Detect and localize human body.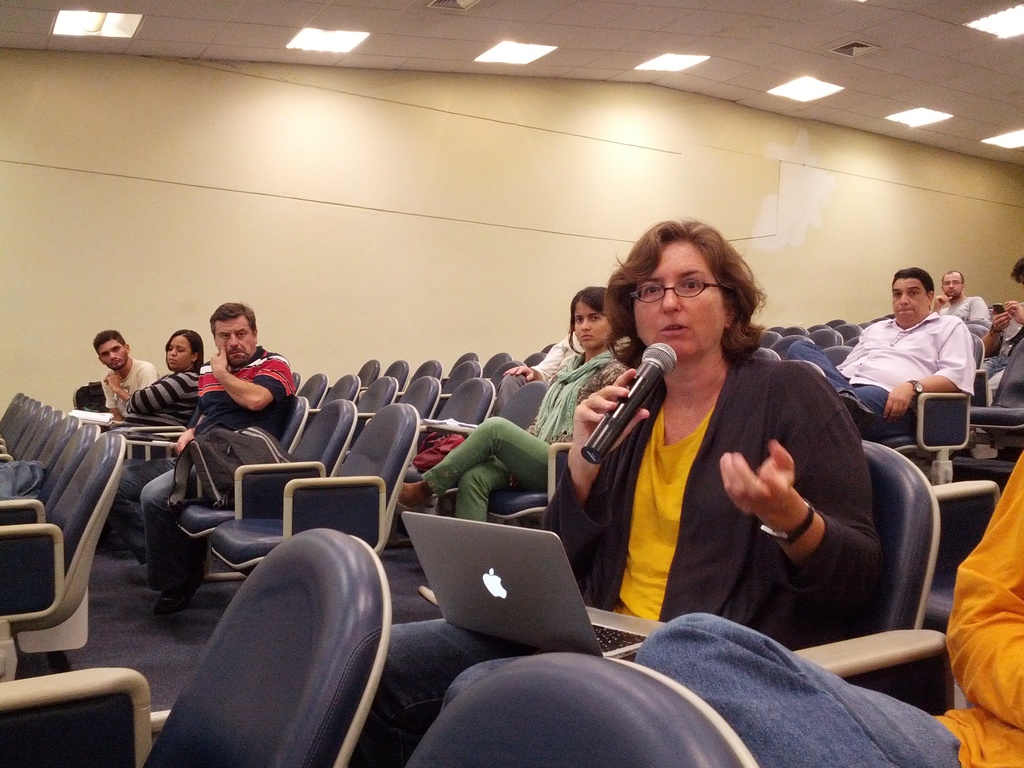
Localized at 940/292/986/340.
